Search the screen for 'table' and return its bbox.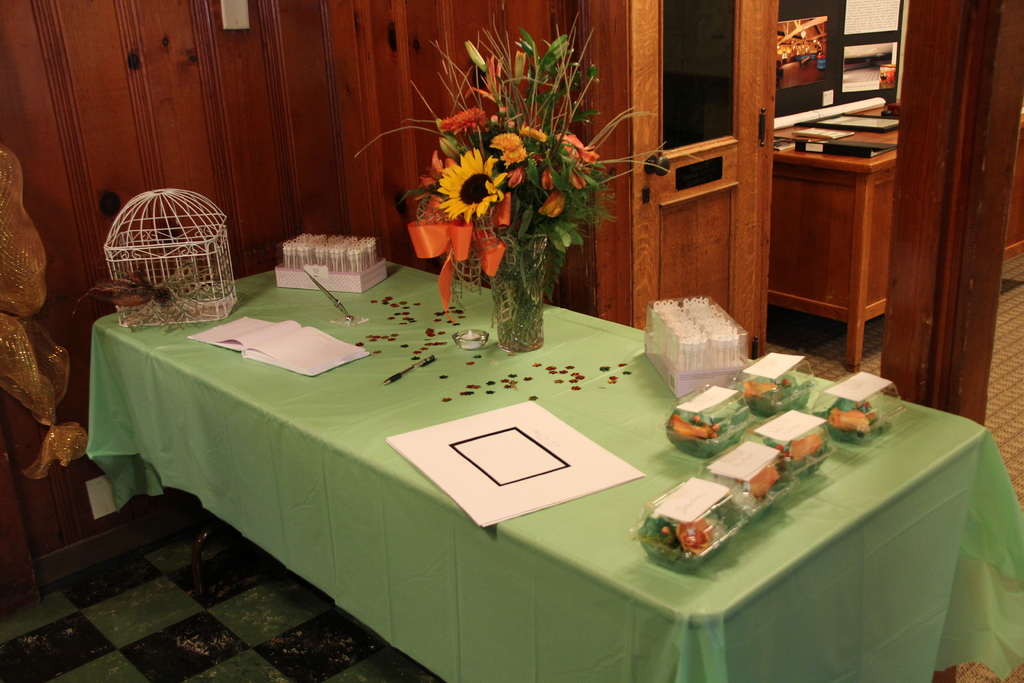
Found: {"left": 93, "top": 247, "right": 996, "bottom": 682}.
